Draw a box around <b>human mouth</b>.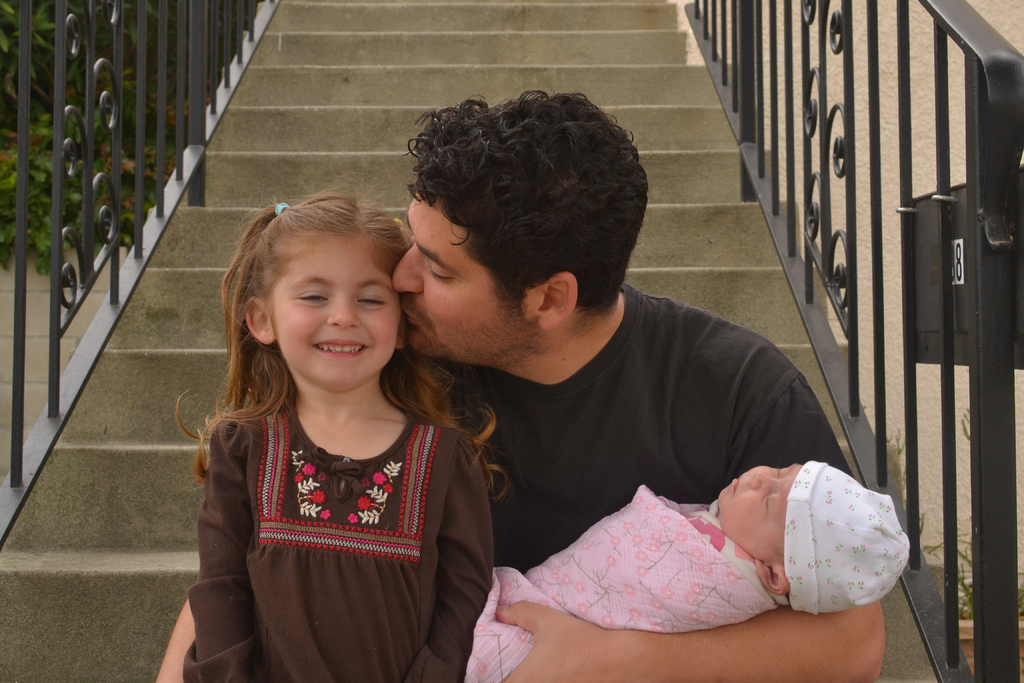
<box>732,474,745,493</box>.
